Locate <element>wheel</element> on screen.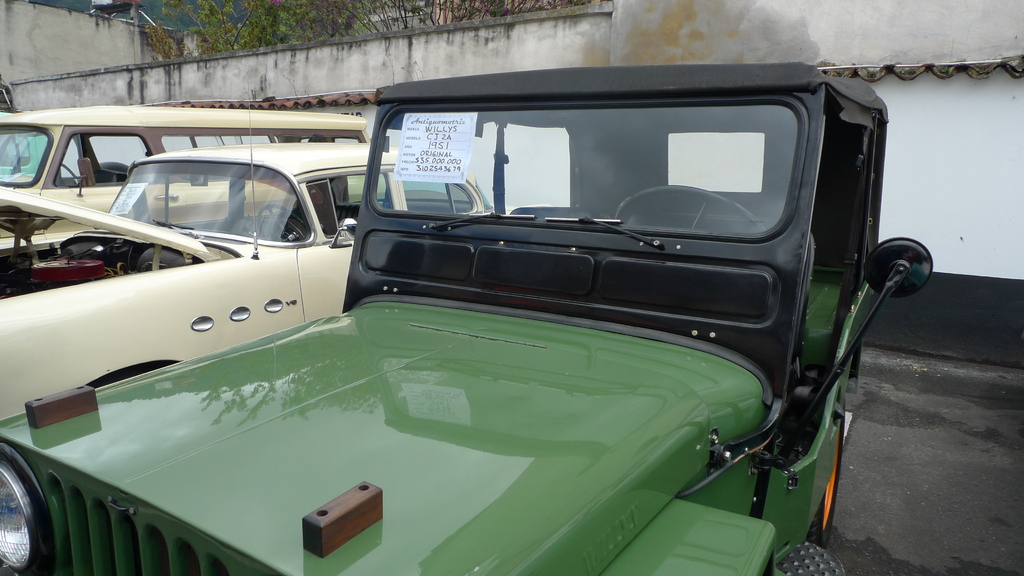
On screen at region(614, 181, 766, 236).
